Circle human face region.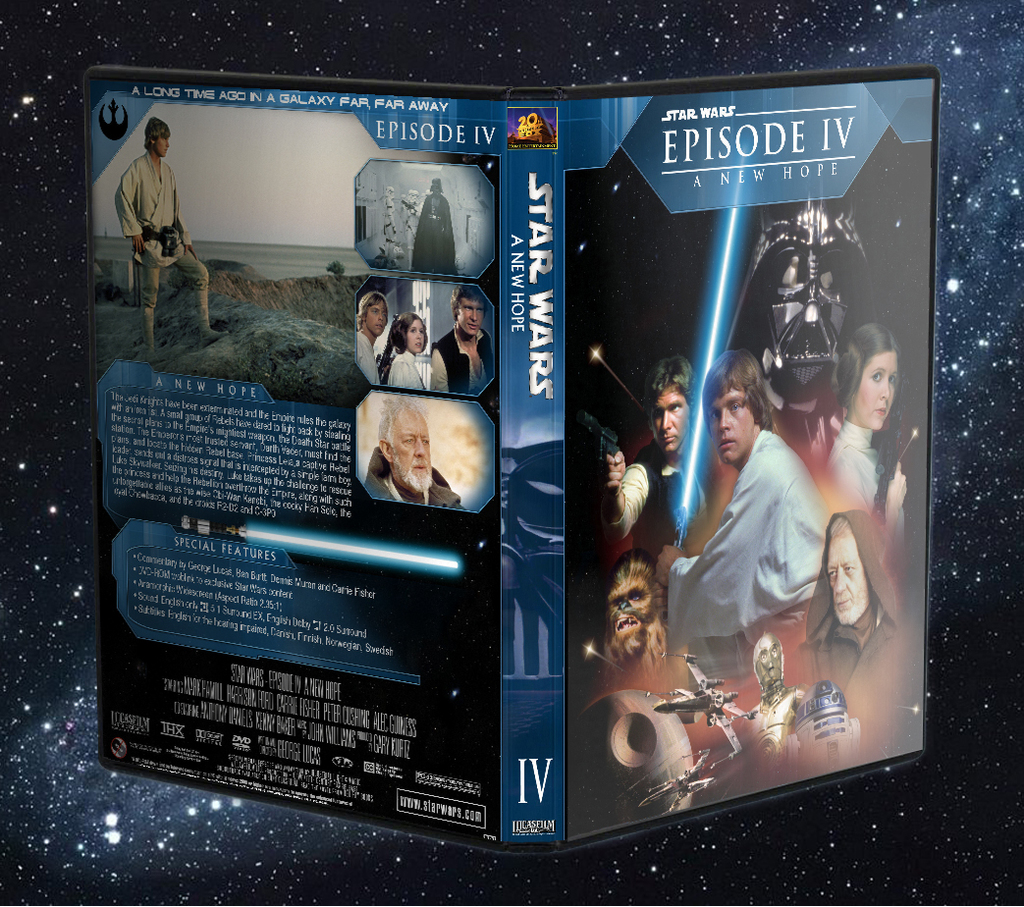
Region: region(148, 124, 171, 156).
